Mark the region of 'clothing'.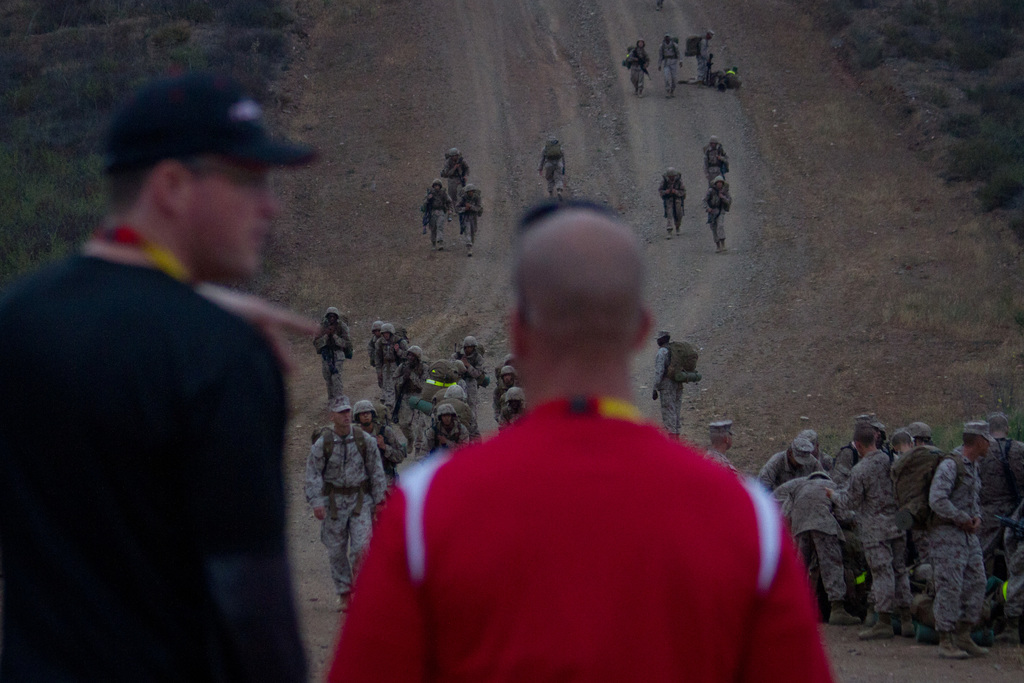
Region: 409,365,426,407.
